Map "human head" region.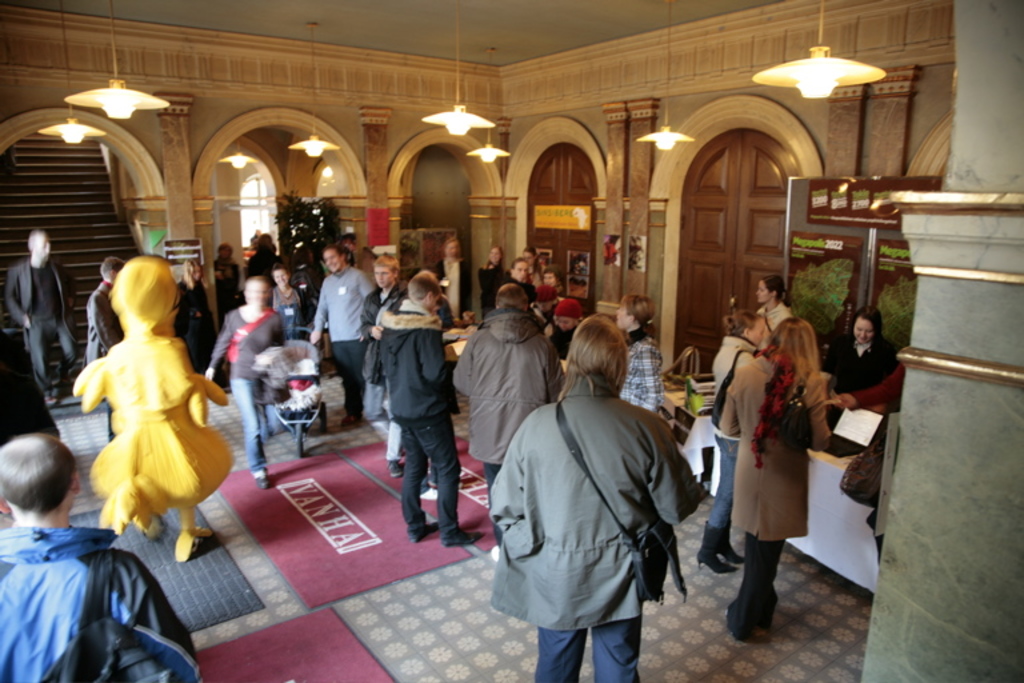
Mapped to [216, 241, 235, 261].
